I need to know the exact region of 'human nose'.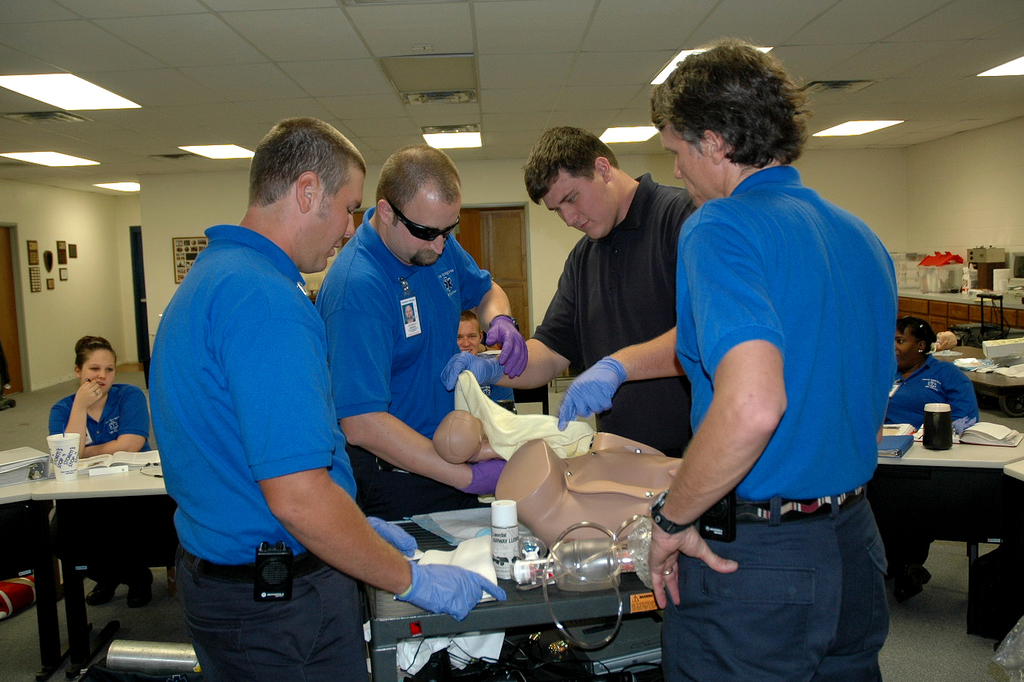
Region: 97,368,107,377.
